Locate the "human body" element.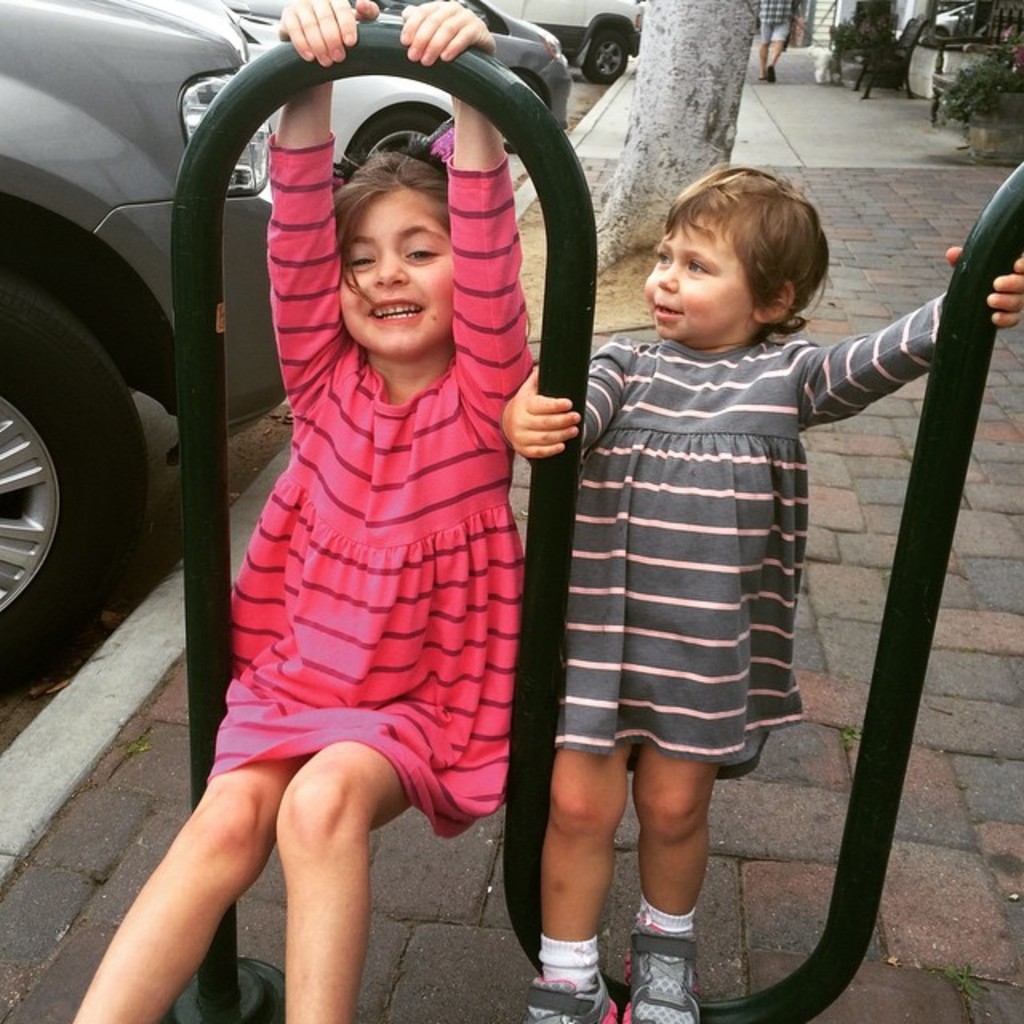
Element bbox: 501:264:1022:1022.
